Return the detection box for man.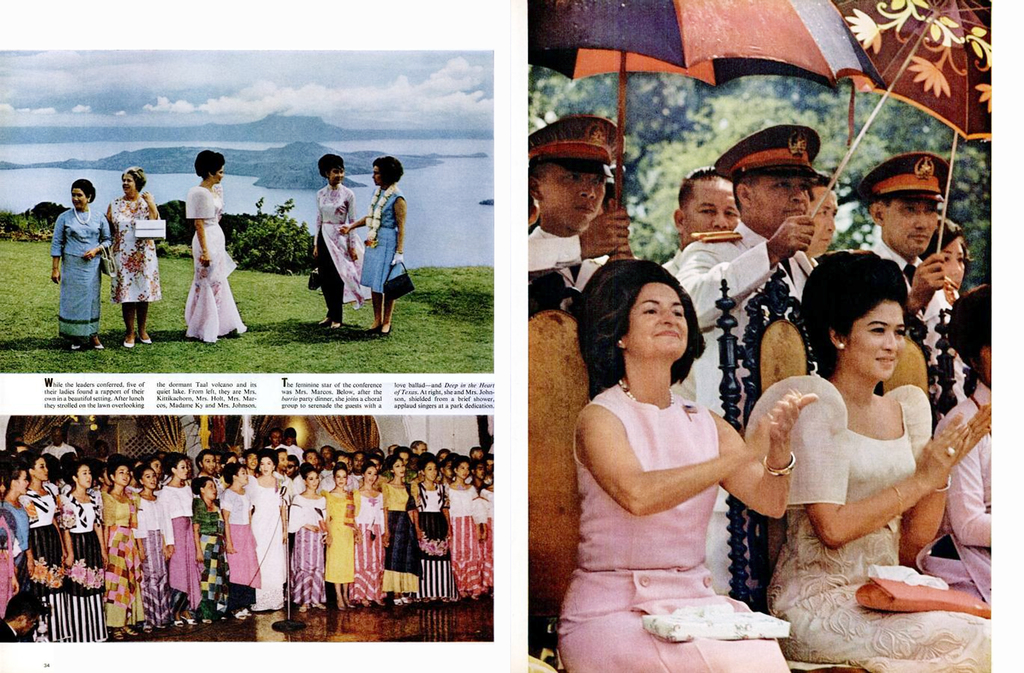
BBox(804, 168, 838, 255).
